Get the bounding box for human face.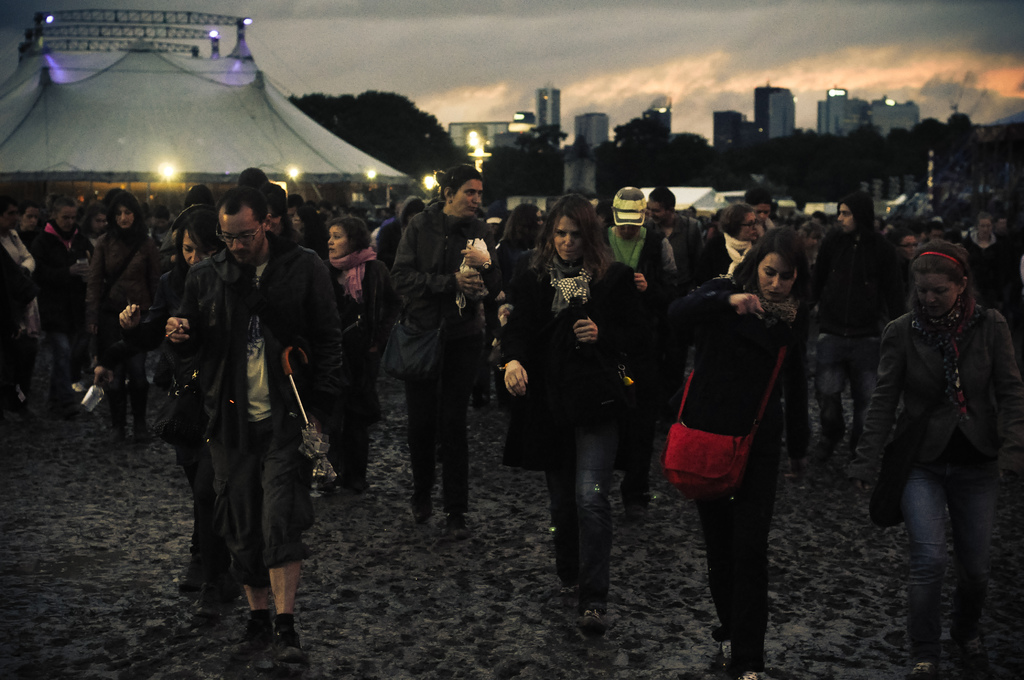
118, 206, 131, 224.
